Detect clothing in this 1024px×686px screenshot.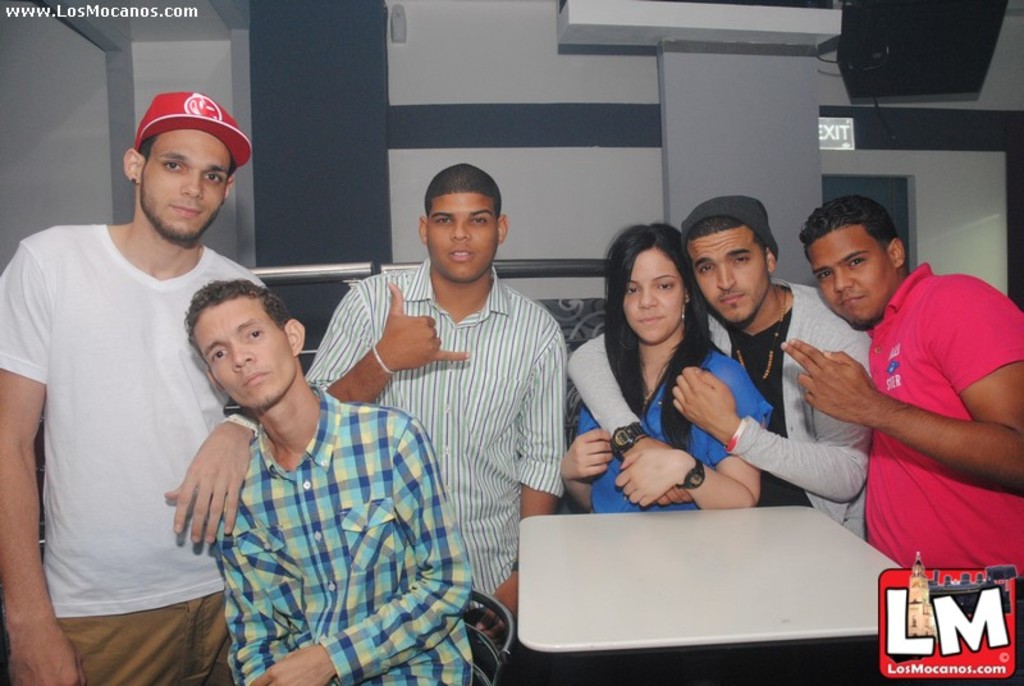
Detection: left=212, top=387, right=472, bottom=685.
